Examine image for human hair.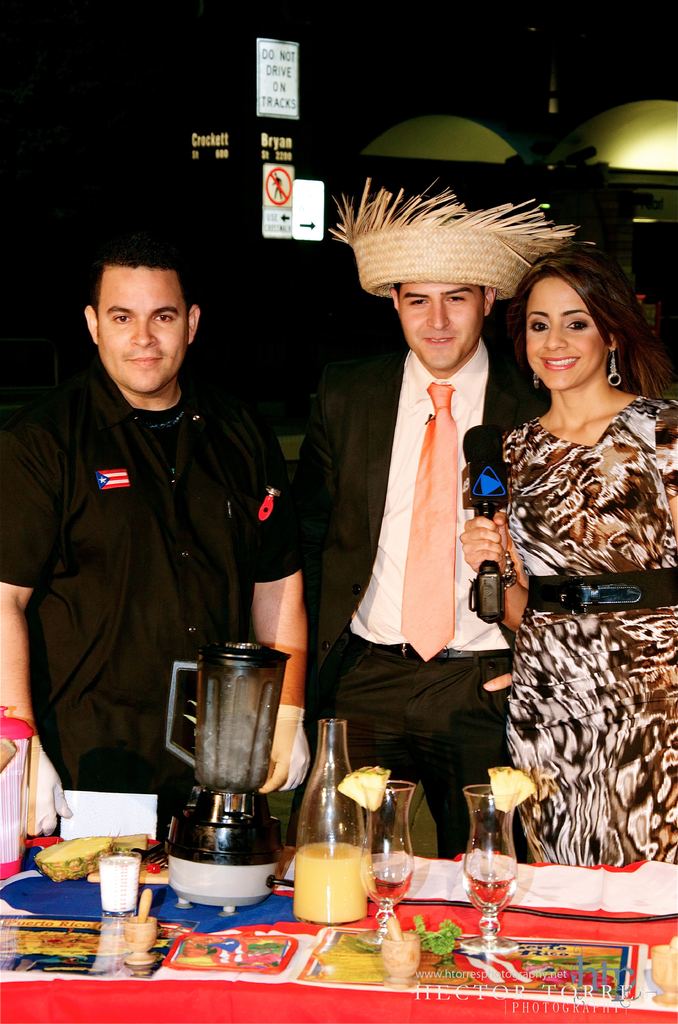
Examination result: (508, 237, 652, 408).
